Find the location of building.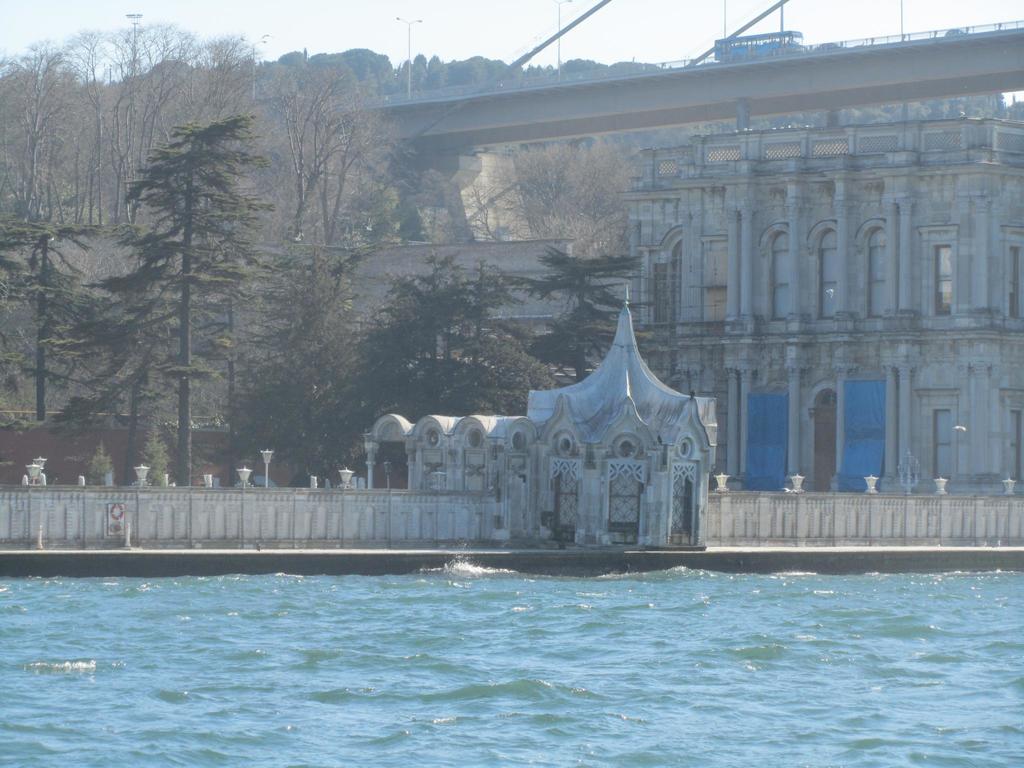
Location: 615, 115, 1023, 497.
